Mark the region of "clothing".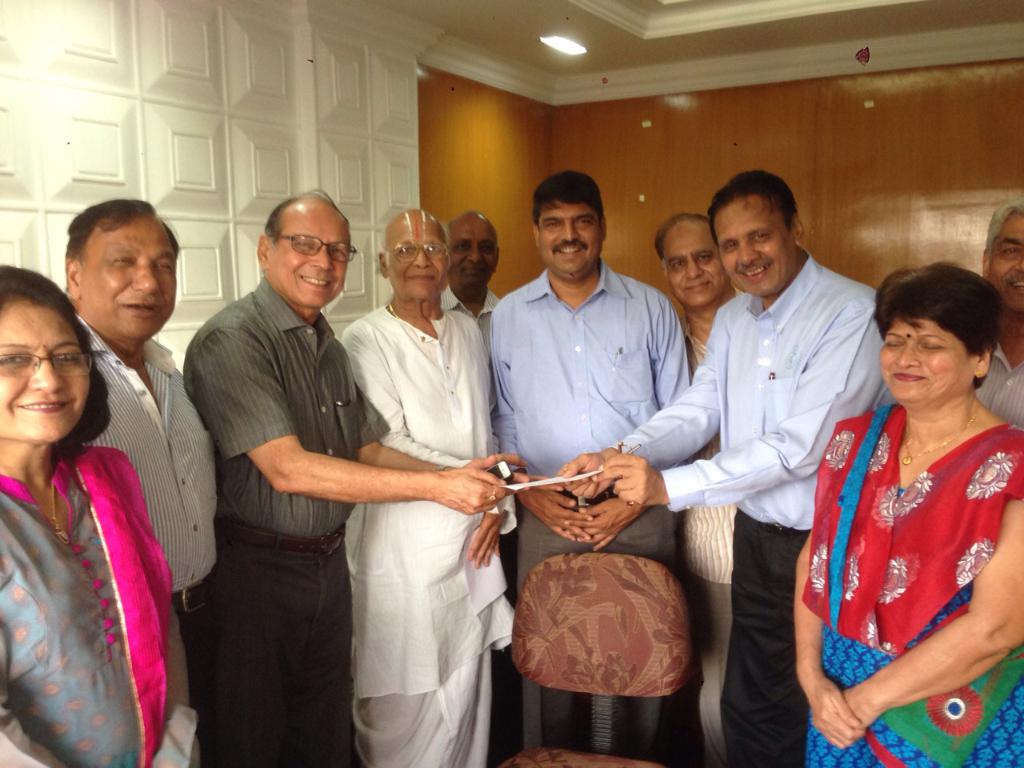
Region: 806 388 1007 735.
